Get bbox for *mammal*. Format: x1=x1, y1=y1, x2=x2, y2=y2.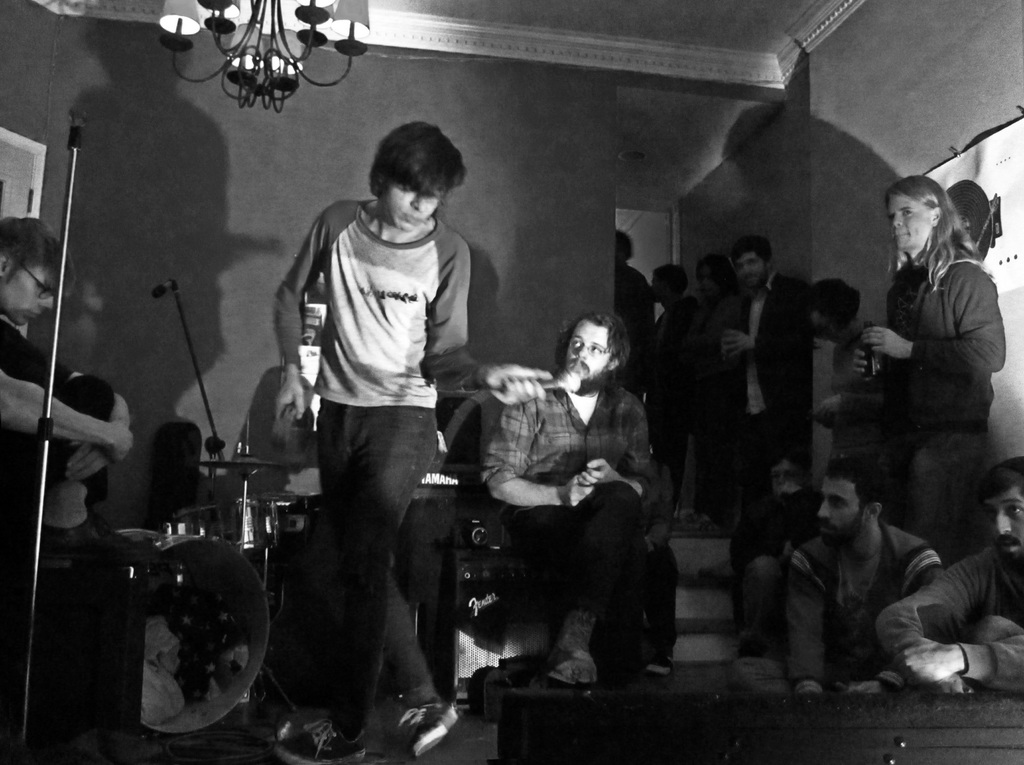
x1=250, y1=124, x2=484, y2=764.
